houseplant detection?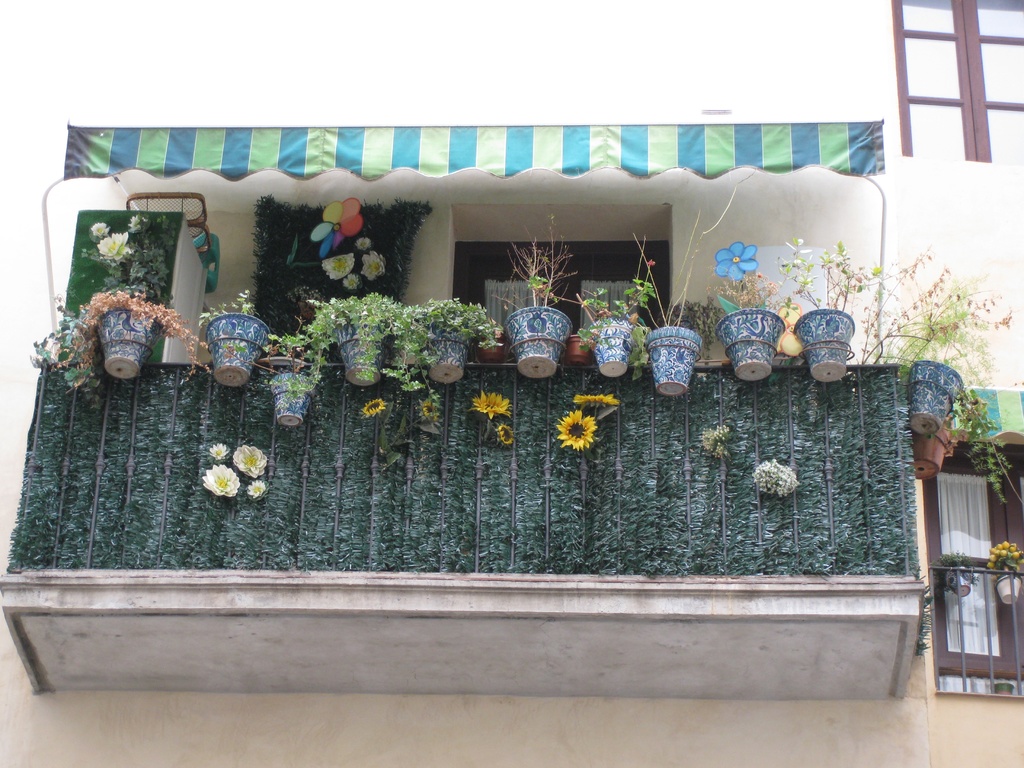
bbox(562, 291, 599, 365)
